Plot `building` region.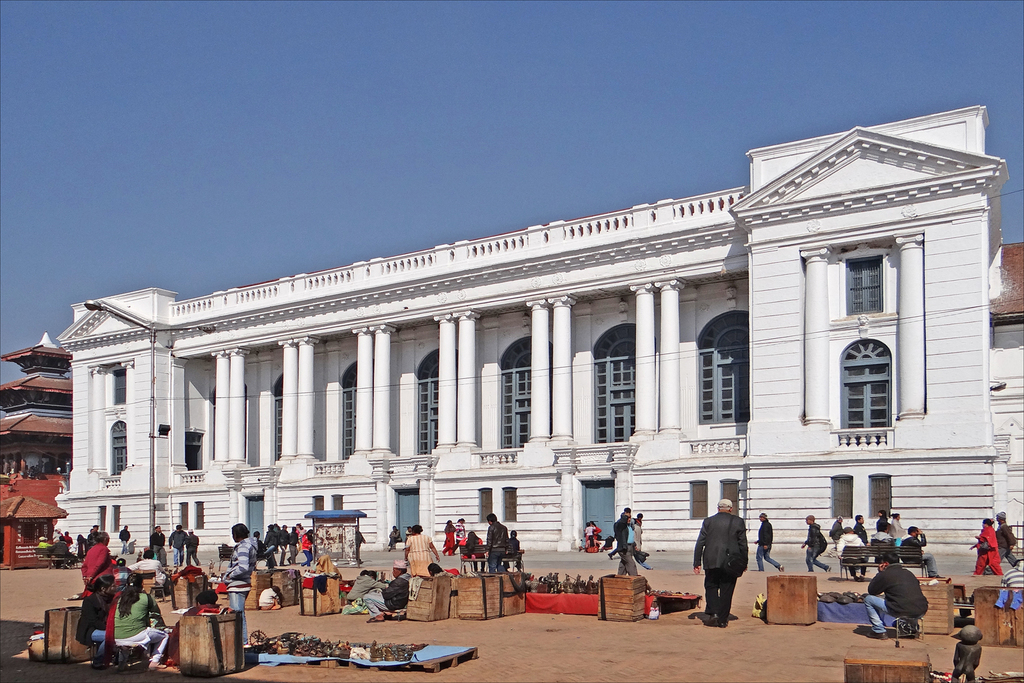
Plotted at Rect(983, 240, 1023, 560).
